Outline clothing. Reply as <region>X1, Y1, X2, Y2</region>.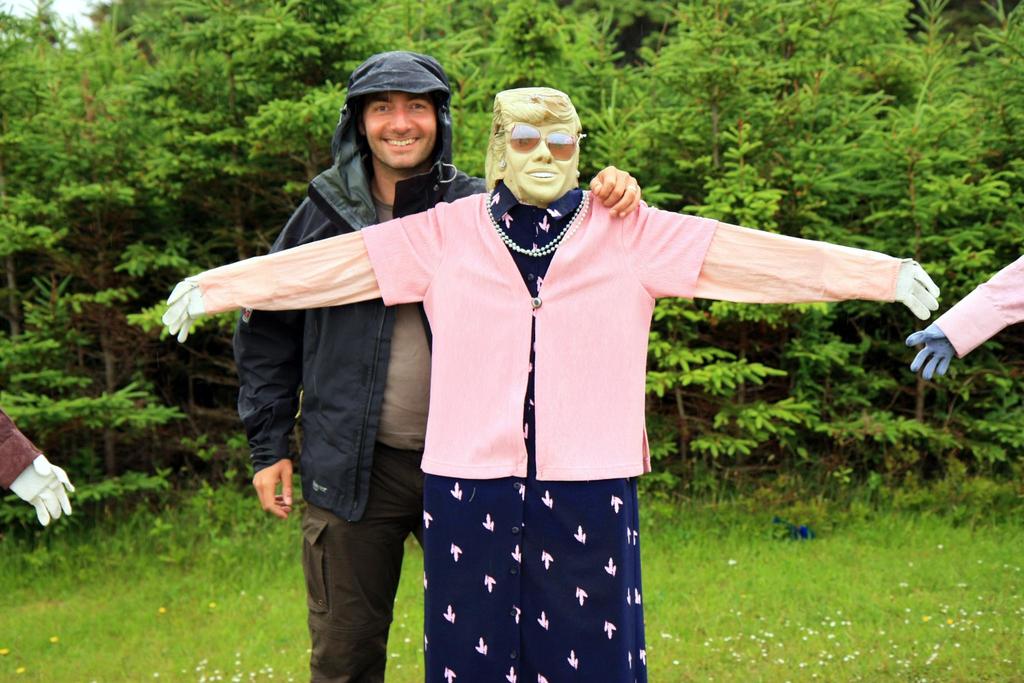
<region>235, 46, 482, 675</region>.
